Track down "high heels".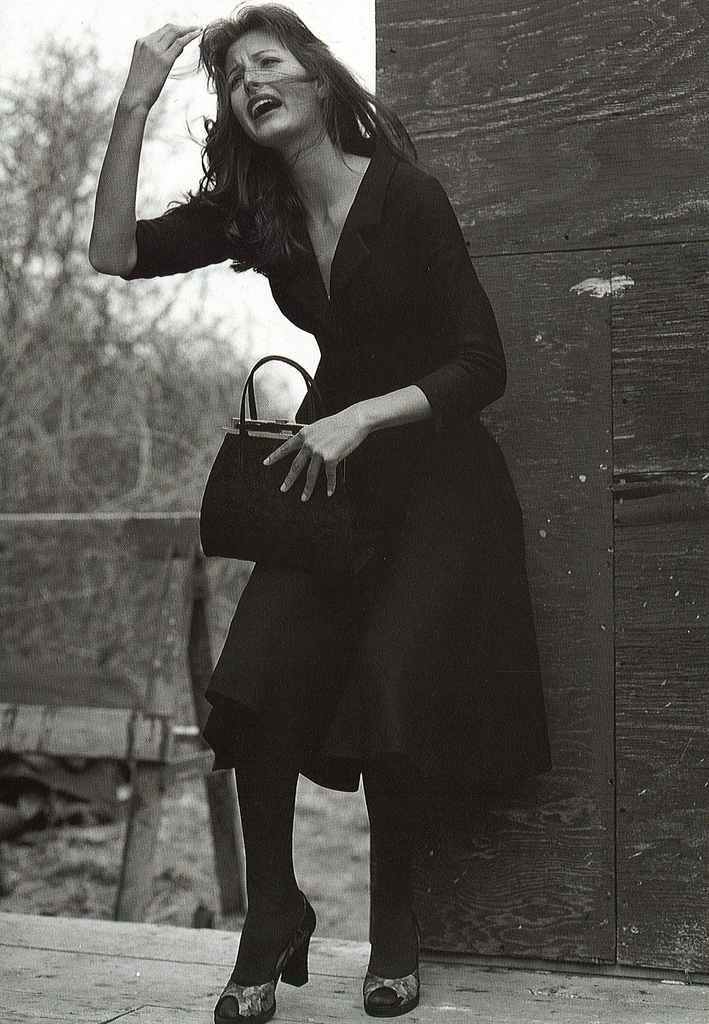
Tracked to pyautogui.locateOnScreen(361, 915, 426, 1015).
